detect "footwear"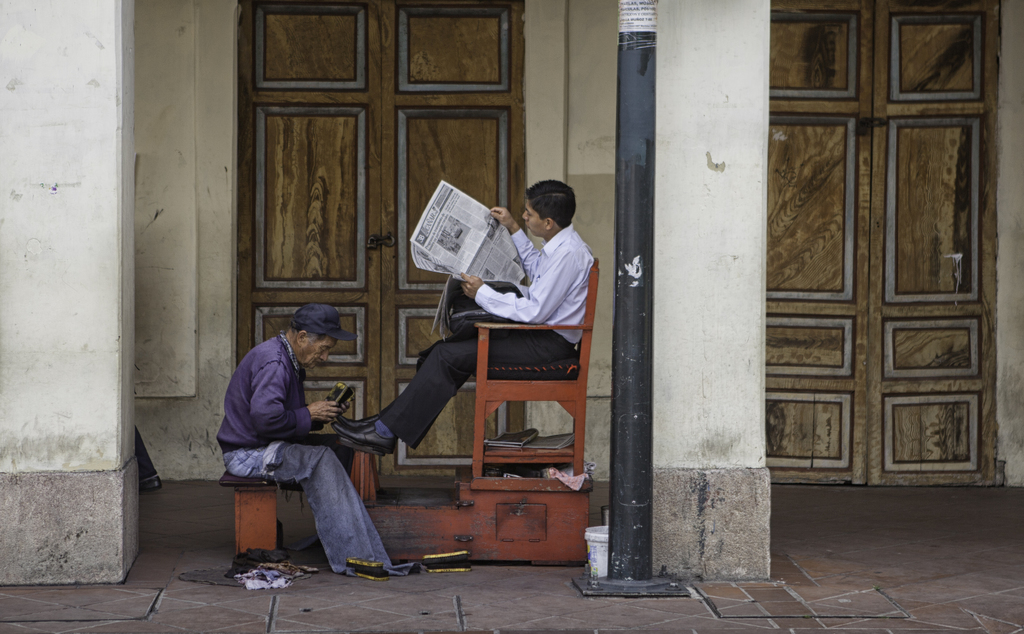
[x1=332, y1=424, x2=396, y2=451]
